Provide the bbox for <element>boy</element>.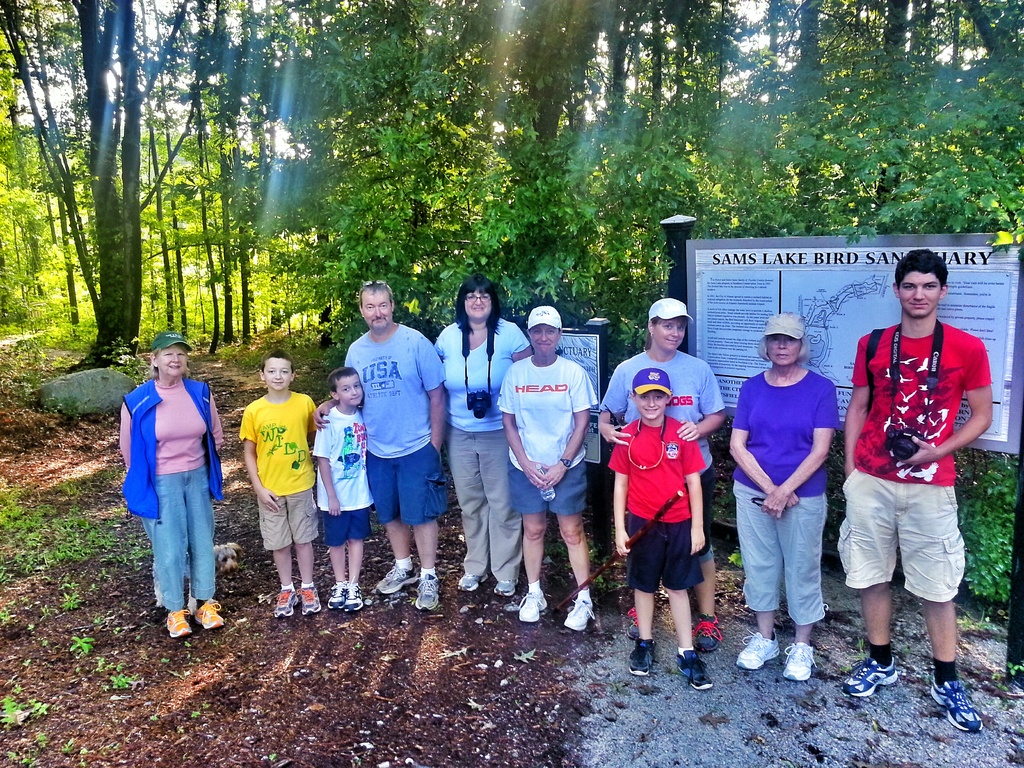
box=[315, 367, 373, 612].
